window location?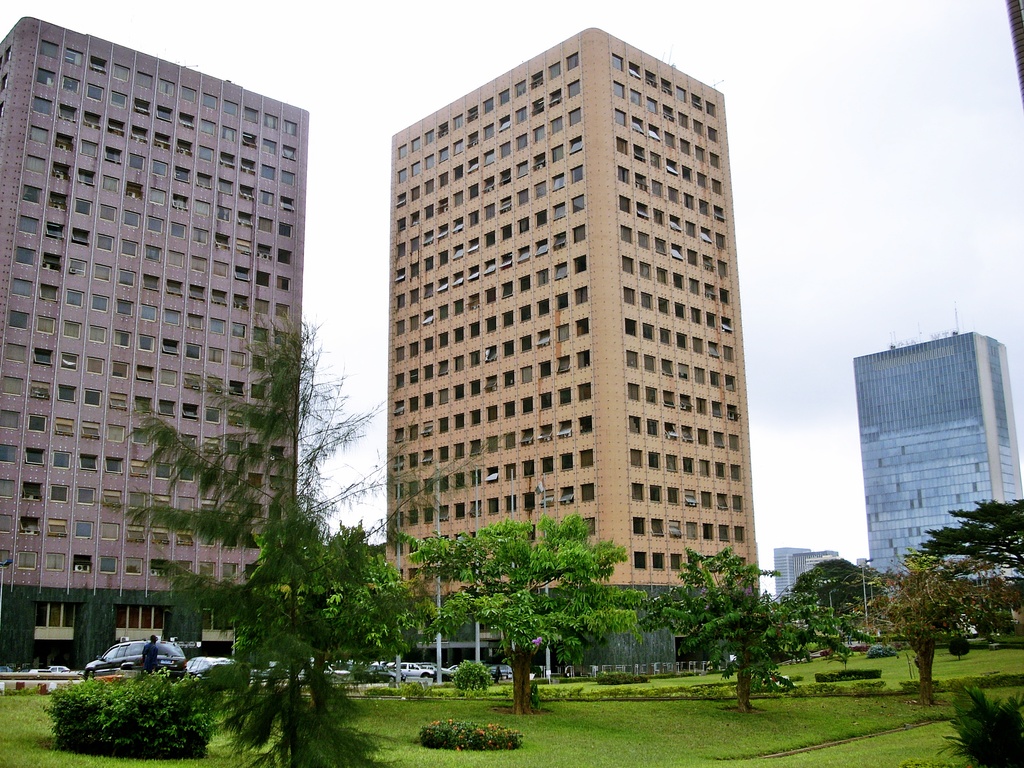
(x1=489, y1=497, x2=497, y2=516)
